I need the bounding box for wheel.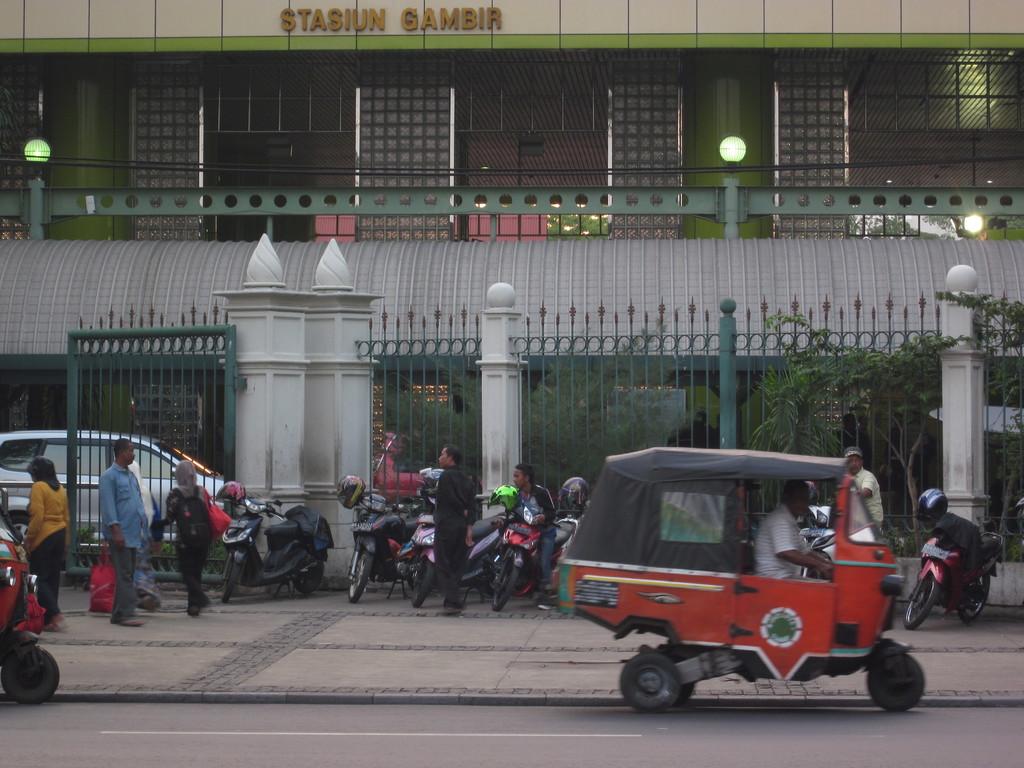
Here it is: <region>410, 558, 435, 603</region>.
